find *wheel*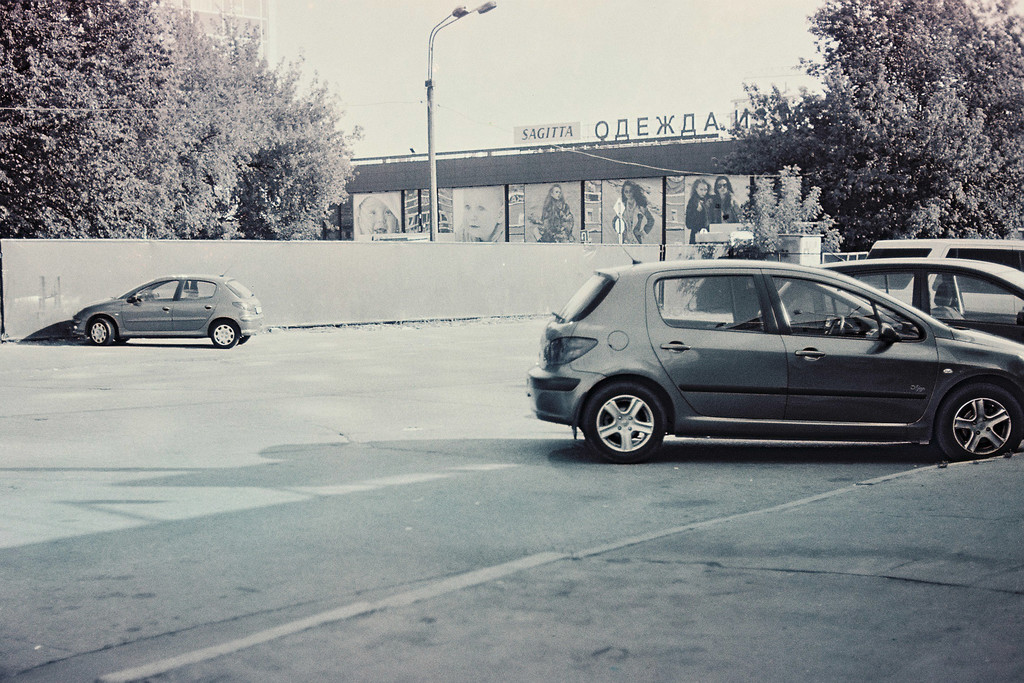
box=[239, 335, 251, 345]
